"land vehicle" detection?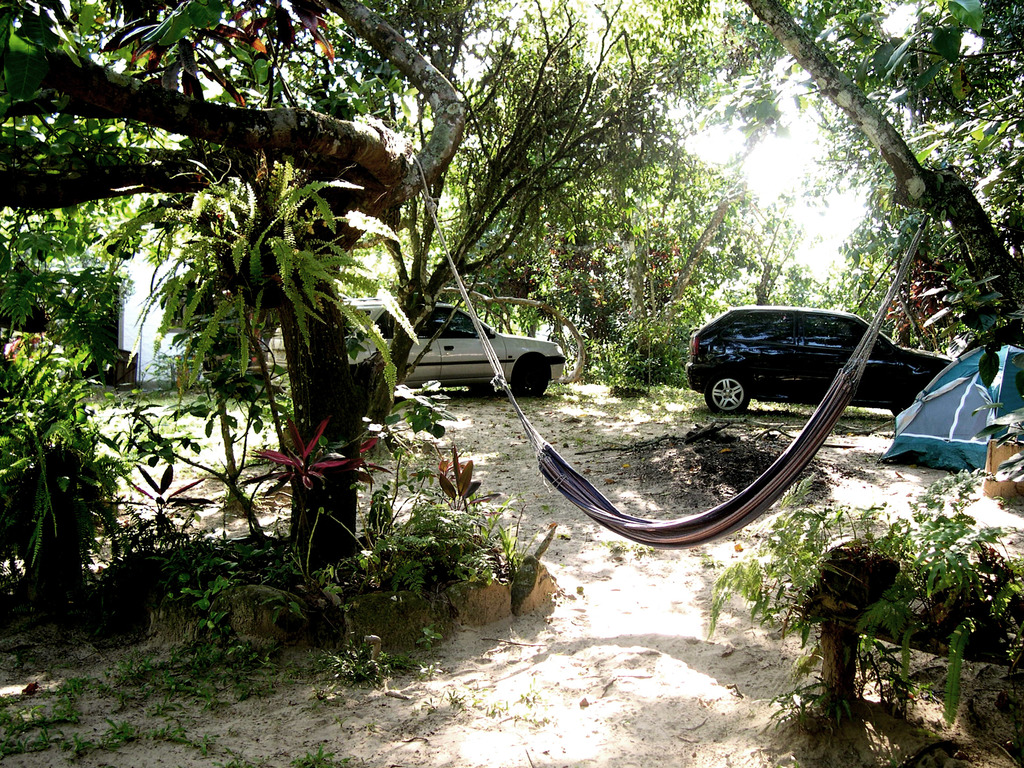
(683,301,922,422)
